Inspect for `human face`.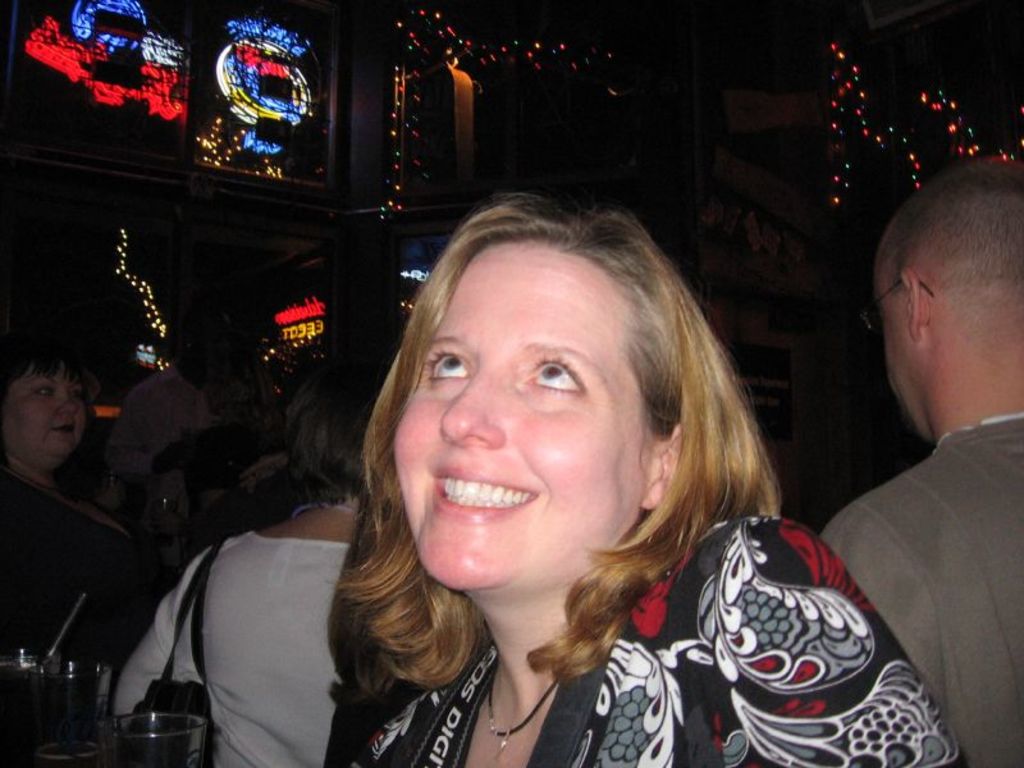
Inspection: [389, 244, 659, 596].
